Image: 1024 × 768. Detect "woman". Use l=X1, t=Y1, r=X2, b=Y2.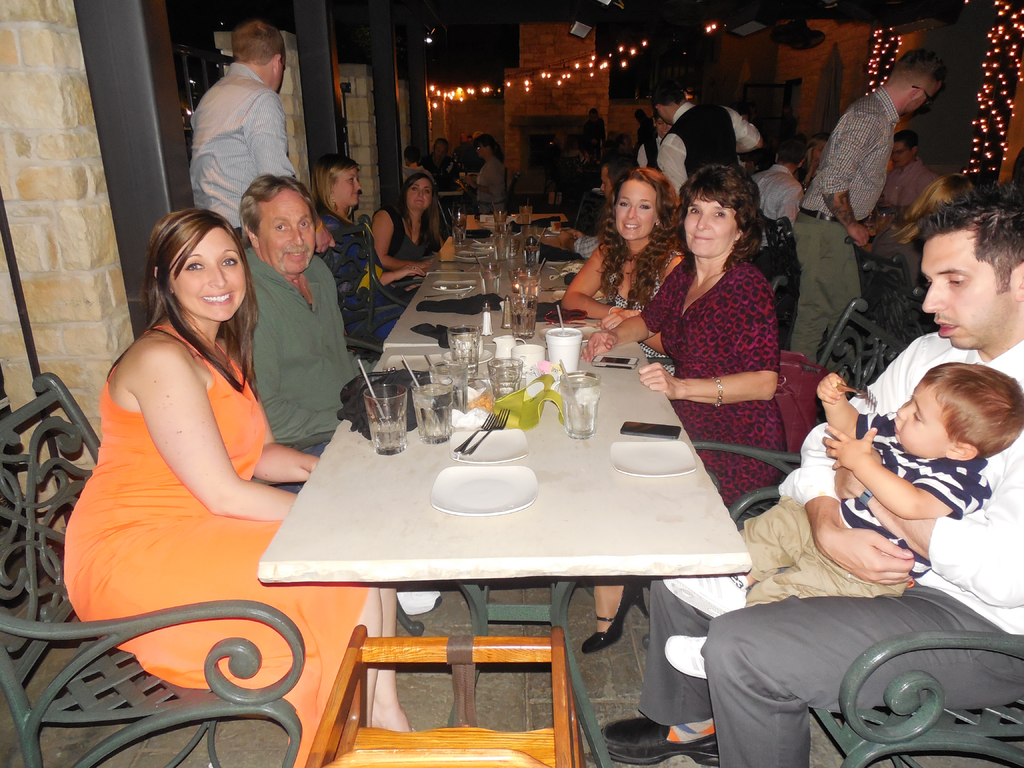
l=369, t=173, r=460, b=274.
